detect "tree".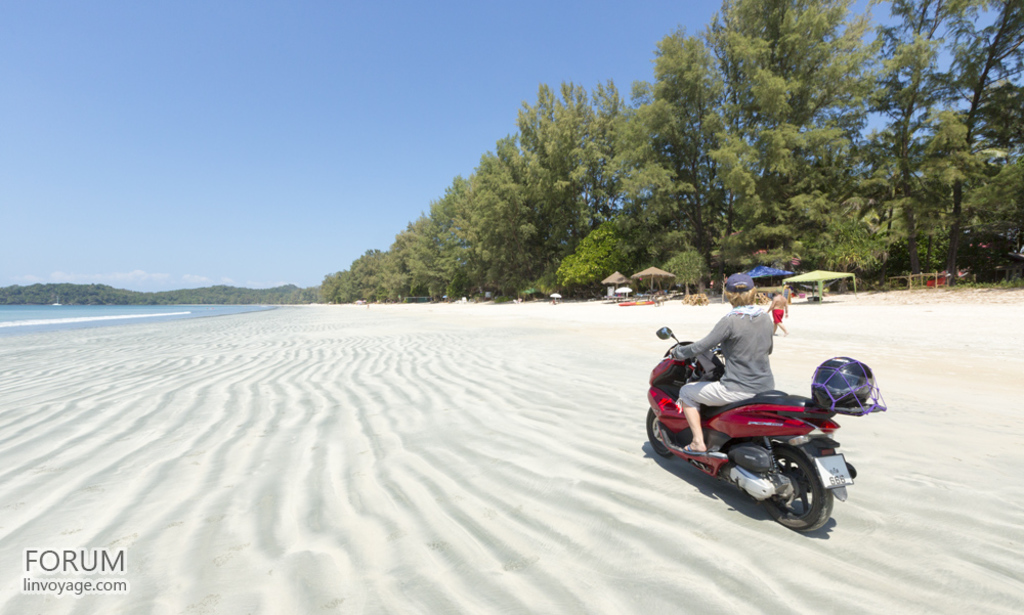
Detected at 868, 0, 987, 281.
